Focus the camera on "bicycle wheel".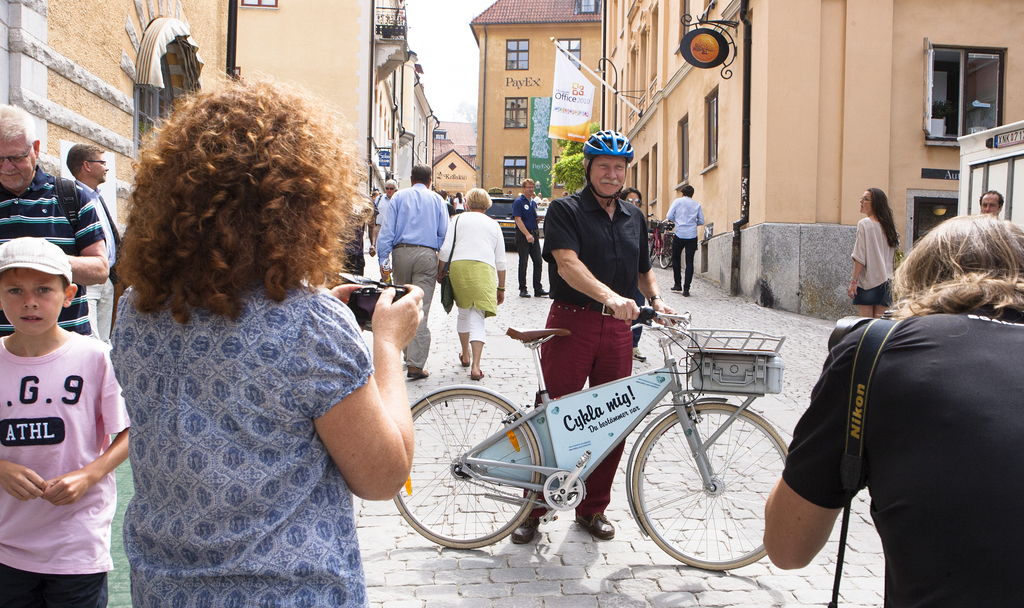
Focus region: 659 237 673 266.
